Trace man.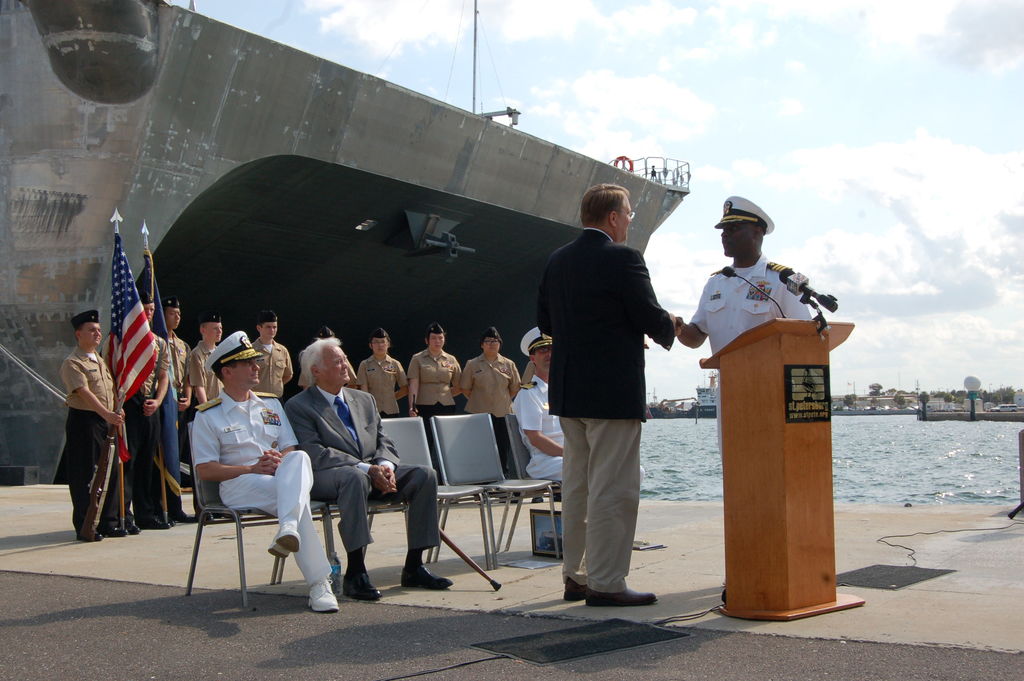
Traced to <bbox>285, 339, 454, 600</bbox>.
